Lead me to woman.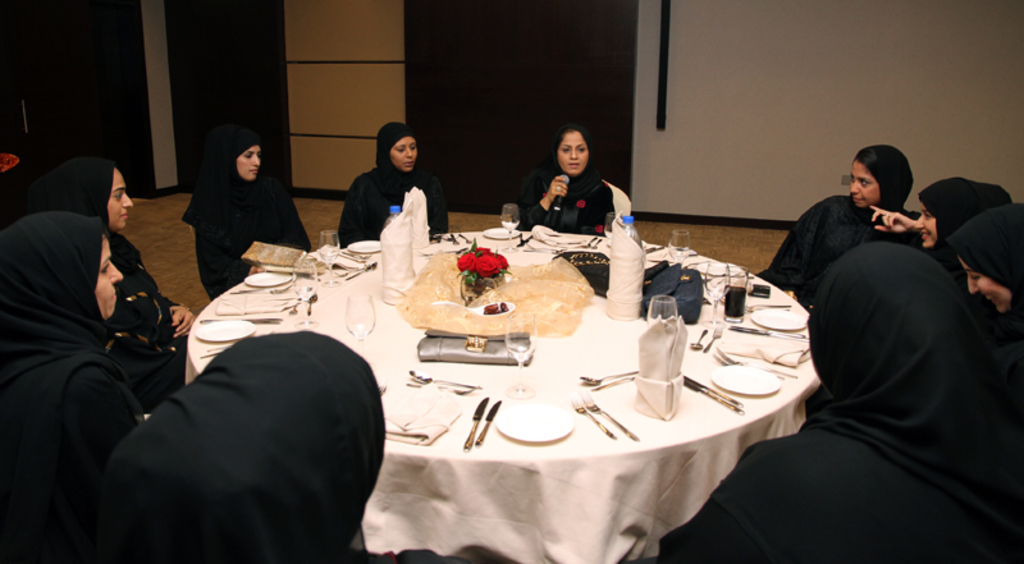
Lead to {"x1": 655, "y1": 243, "x2": 1023, "y2": 563}.
